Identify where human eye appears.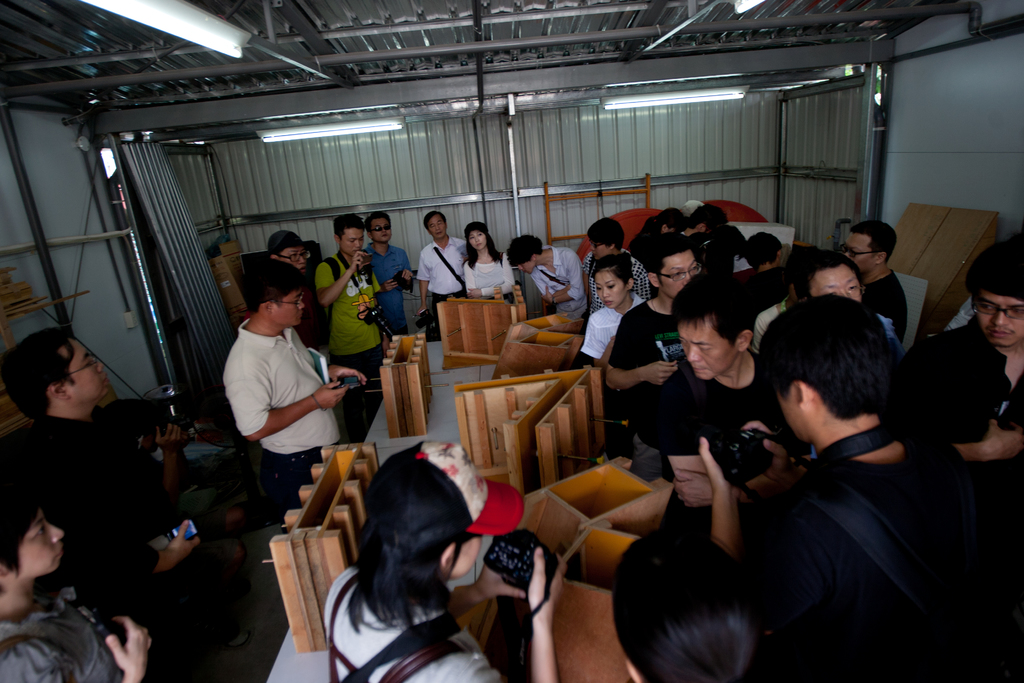
Appears at {"left": 606, "top": 282, "right": 617, "bottom": 288}.
